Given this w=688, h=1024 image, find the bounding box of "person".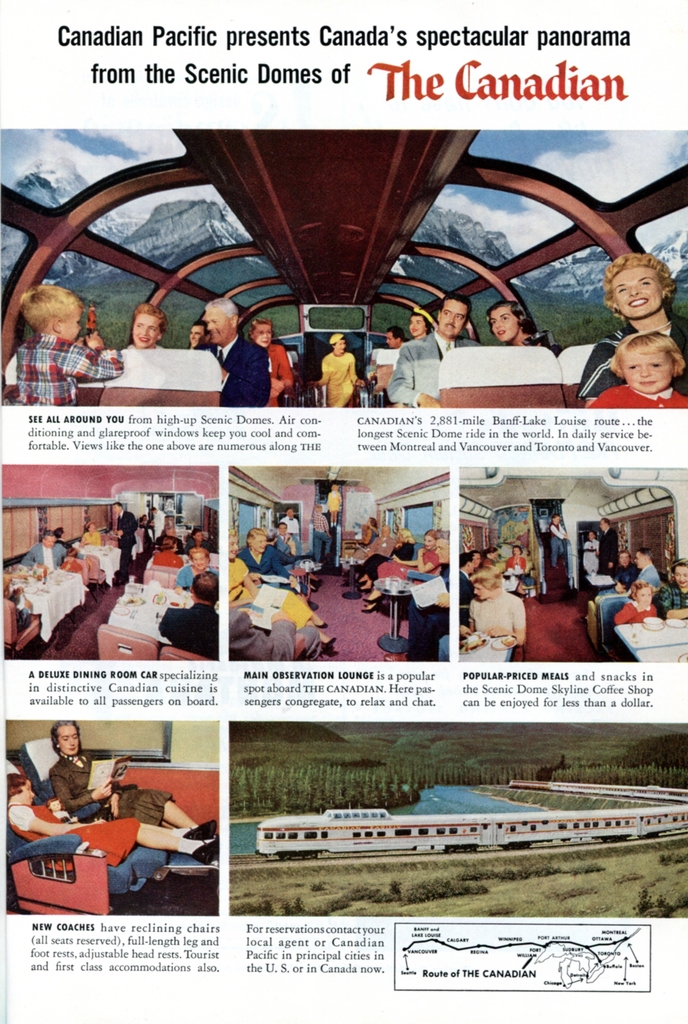
[x1=228, y1=528, x2=335, y2=650].
